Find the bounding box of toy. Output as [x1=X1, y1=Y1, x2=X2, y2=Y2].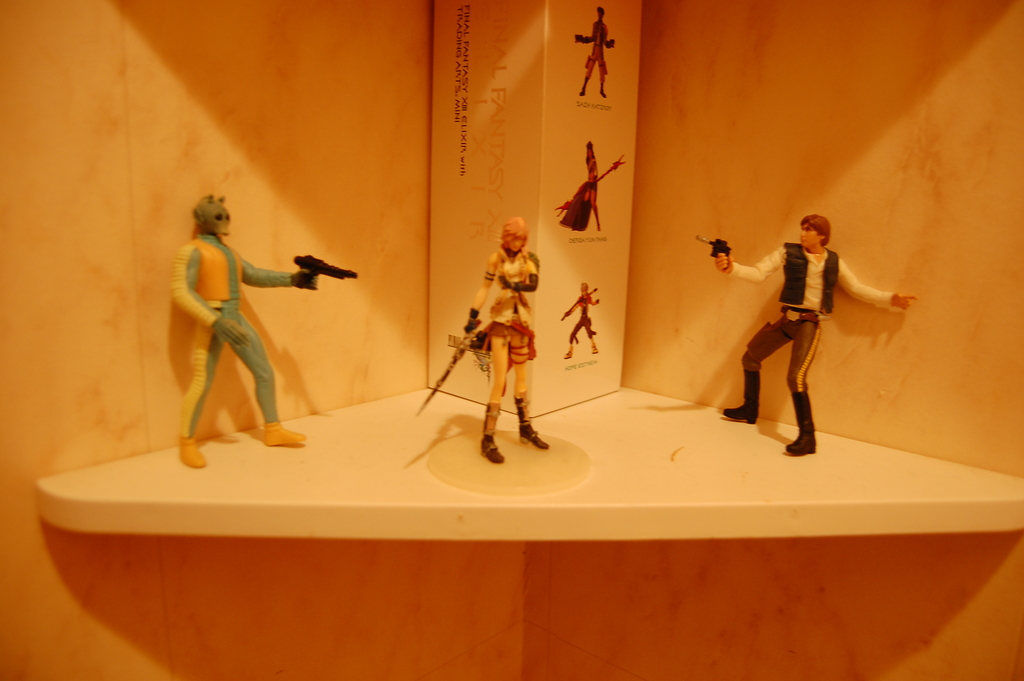
[x1=171, y1=193, x2=355, y2=466].
